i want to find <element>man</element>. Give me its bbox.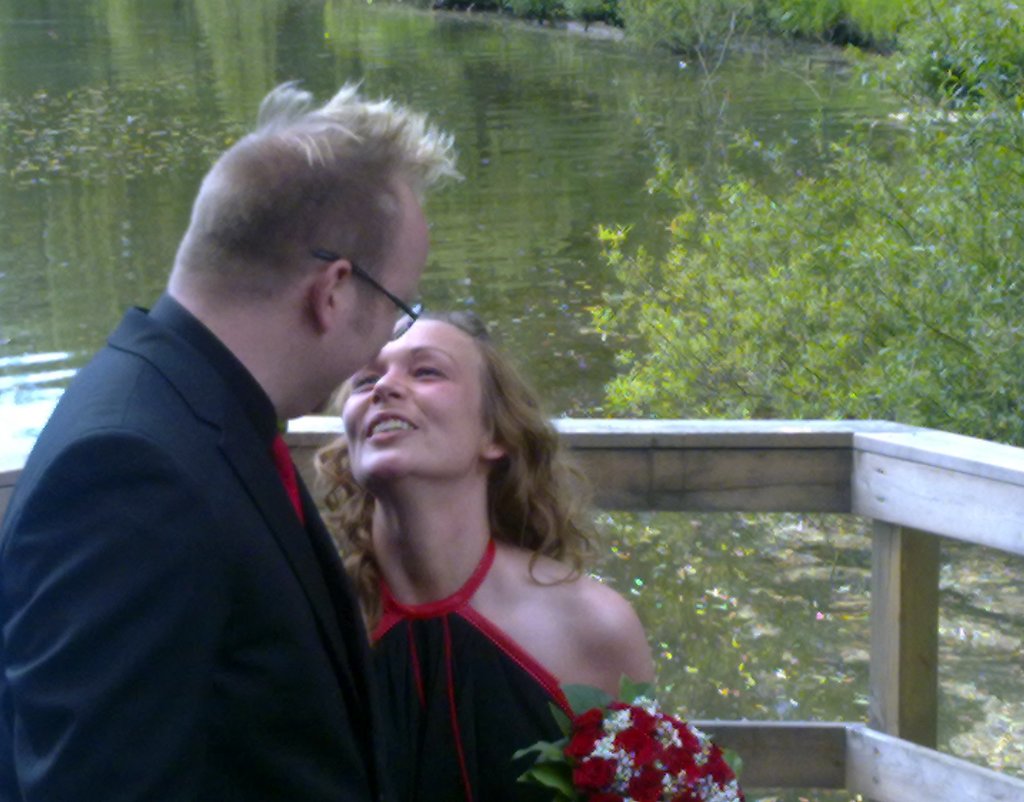
region(27, 95, 444, 786).
